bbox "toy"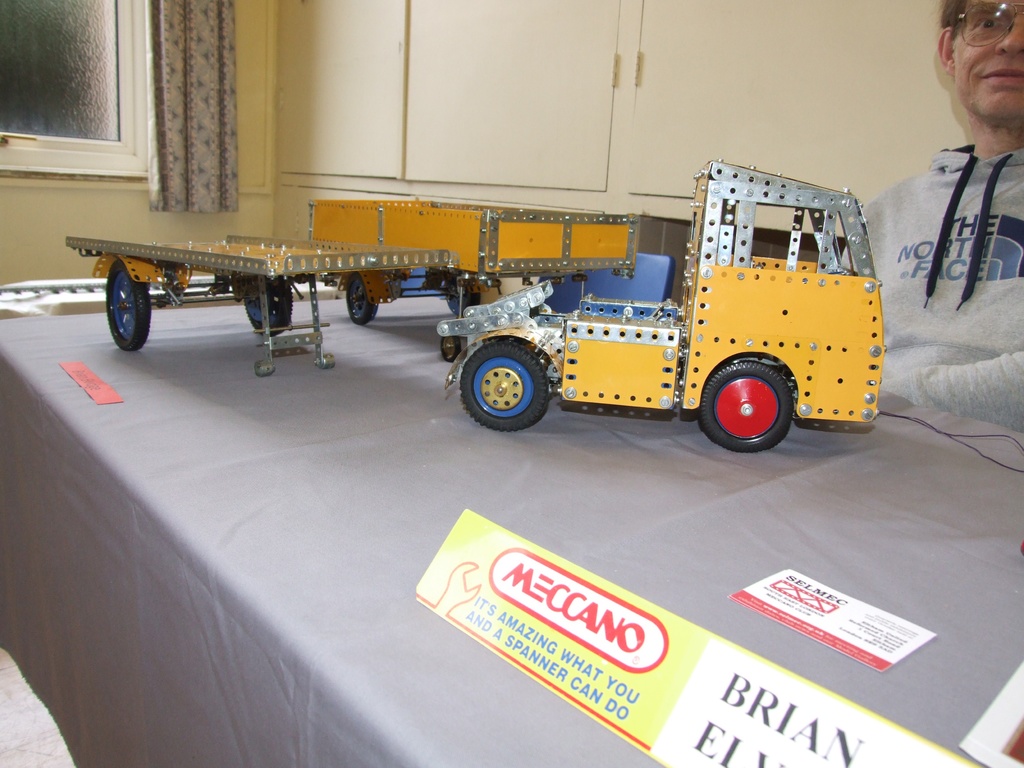
pyautogui.locateOnScreen(66, 236, 457, 381)
